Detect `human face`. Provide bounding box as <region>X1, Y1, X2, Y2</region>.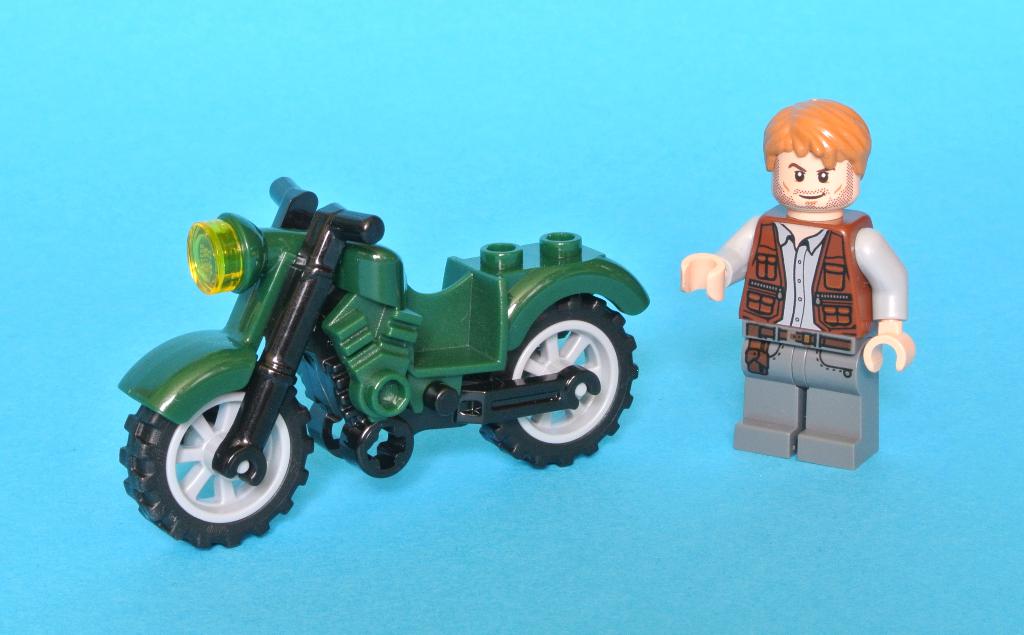
<region>774, 156, 860, 206</region>.
